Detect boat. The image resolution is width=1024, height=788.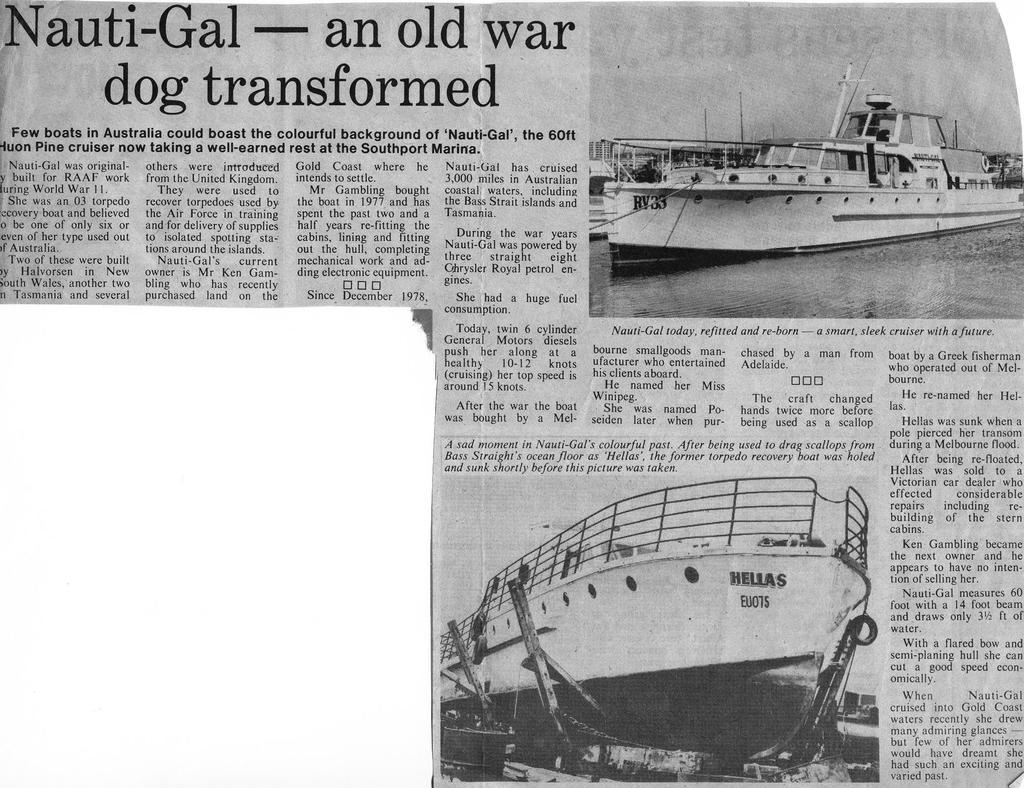
(598,57,1020,278).
